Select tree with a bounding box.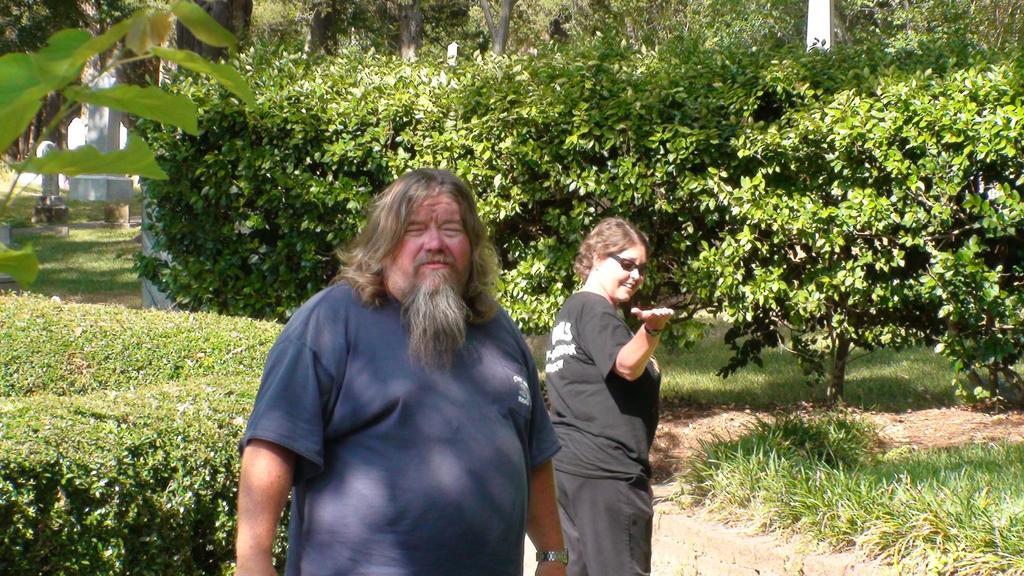
bbox(177, 3, 266, 98).
